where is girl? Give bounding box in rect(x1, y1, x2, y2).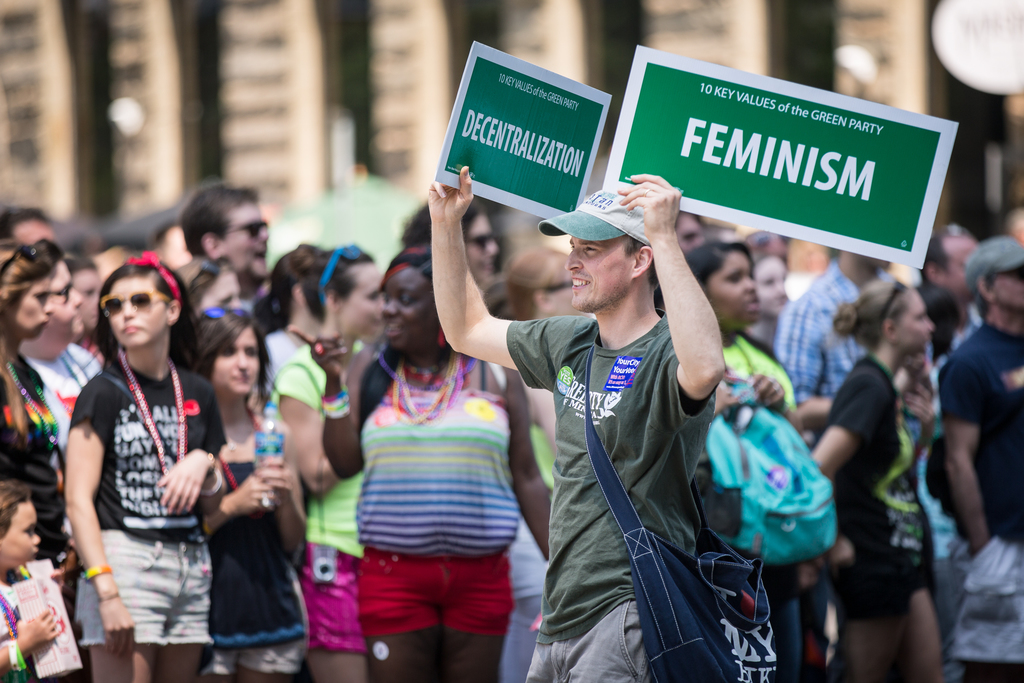
rect(171, 256, 239, 317).
